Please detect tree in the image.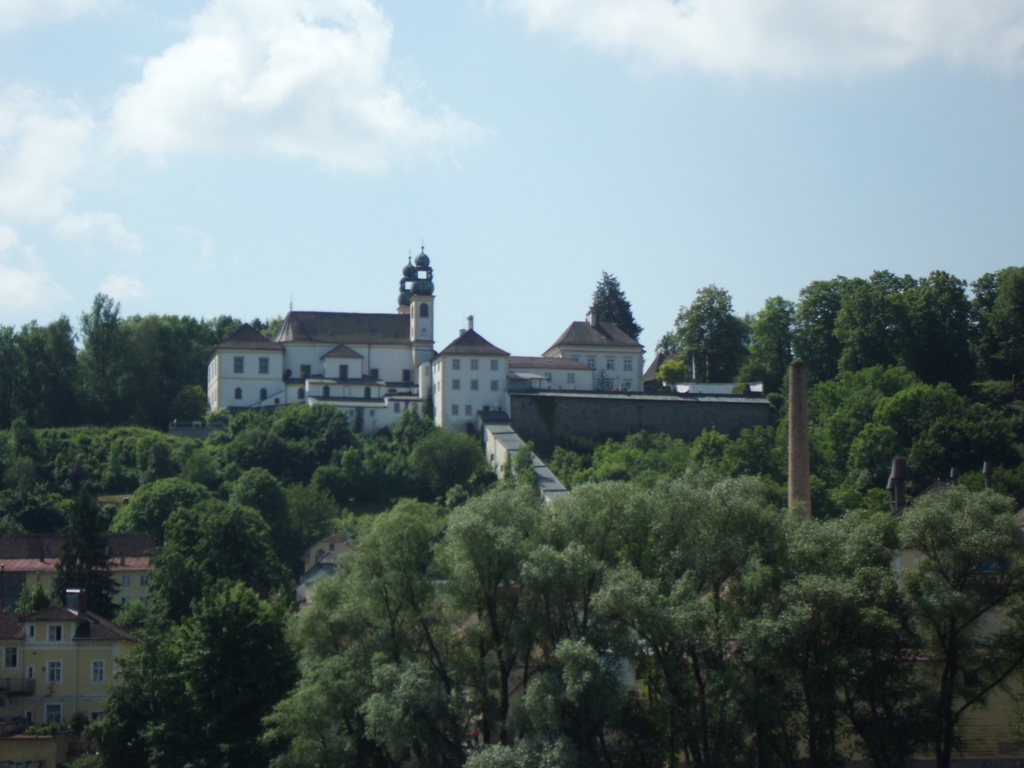
l=580, t=271, r=644, b=351.
